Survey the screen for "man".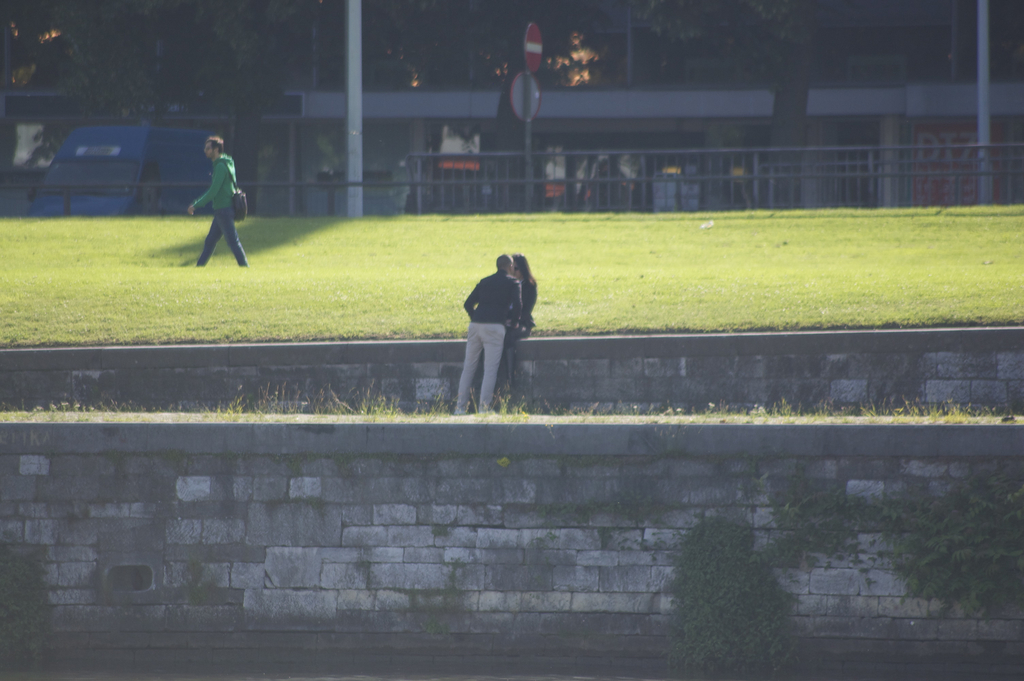
Survey found: <box>189,135,252,265</box>.
